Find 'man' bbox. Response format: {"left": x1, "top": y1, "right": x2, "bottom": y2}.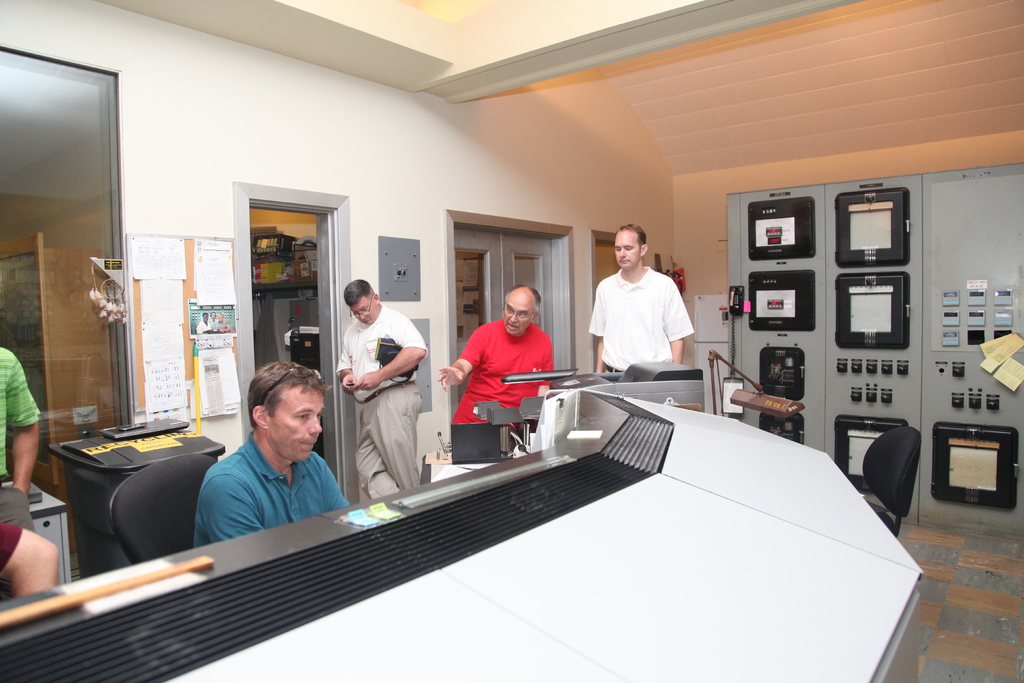
{"left": 0, "top": 335, "right": 38, "bottom": 595}.
